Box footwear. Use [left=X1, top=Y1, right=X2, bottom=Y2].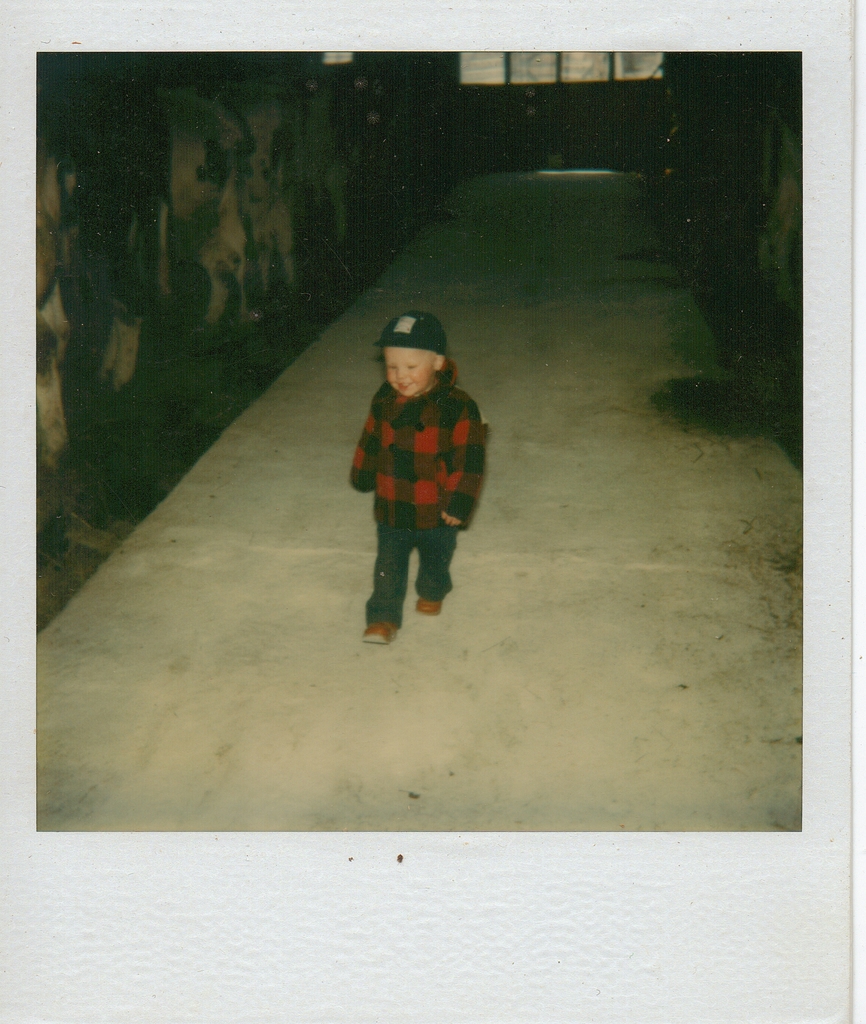
[left=361, top=611, right=398, bottom=643].
